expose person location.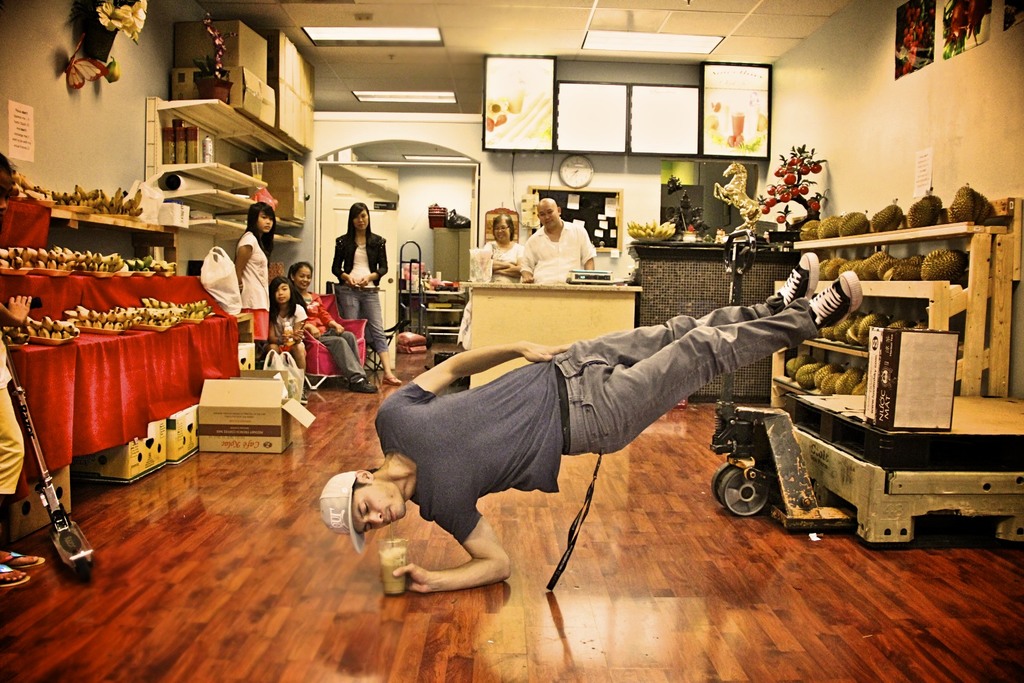
Exposed at {"left": 331, "top": 201, "right": 401, "bottom": 385}.
